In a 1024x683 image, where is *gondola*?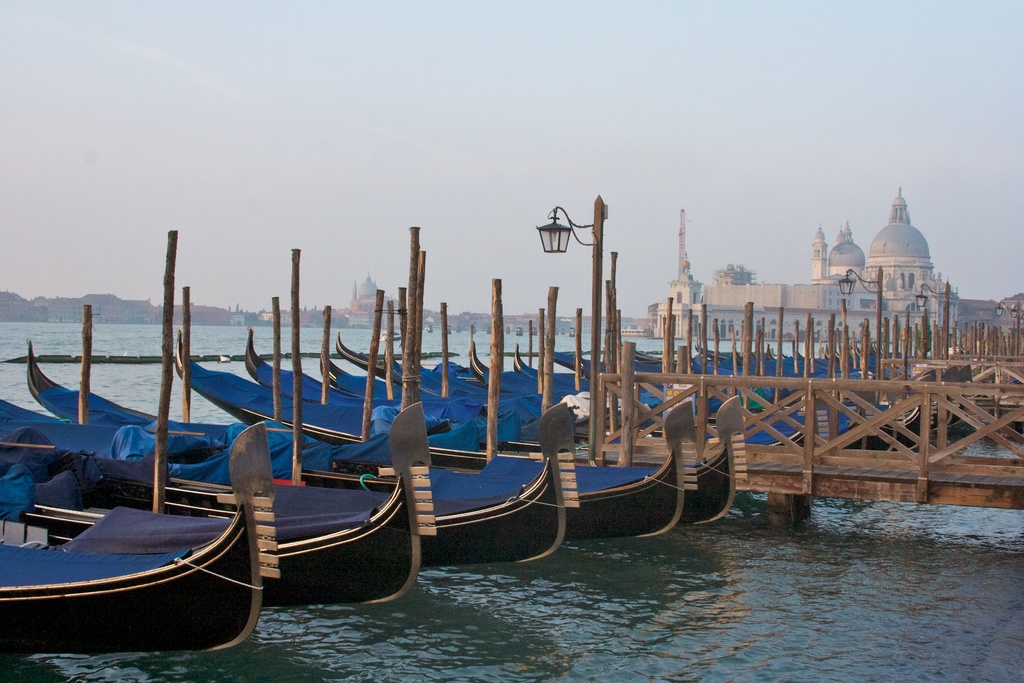
bbox=[0, 383, 439, 617].
